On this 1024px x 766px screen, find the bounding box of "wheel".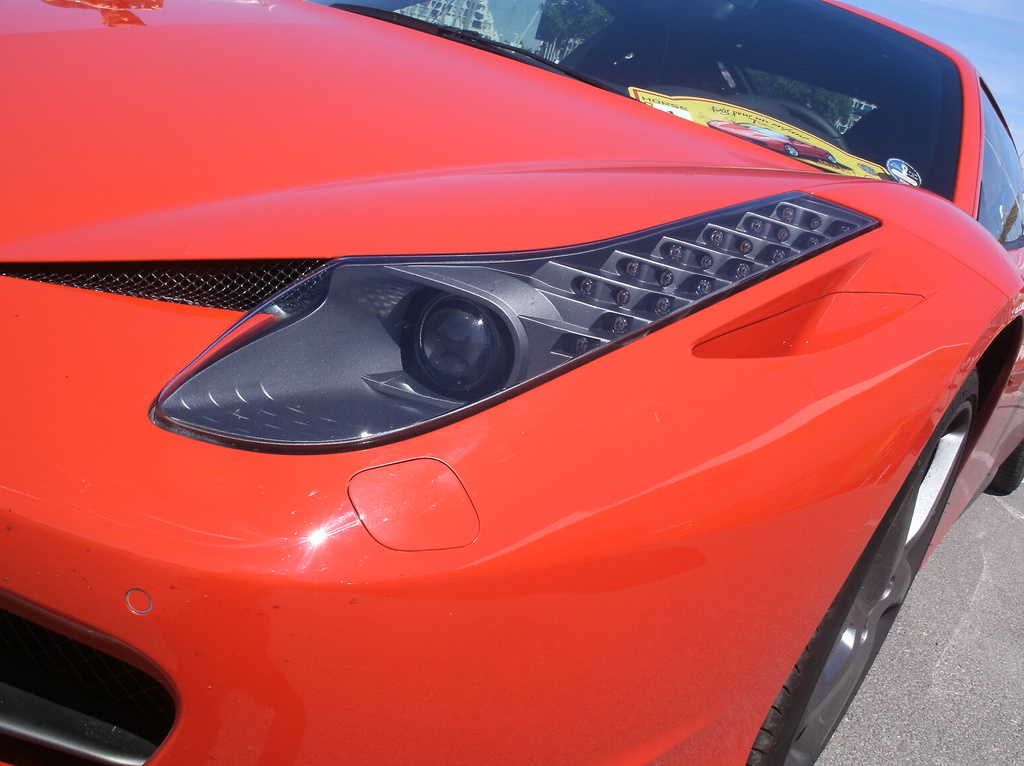
Bounding box: [752,359,993,765].
